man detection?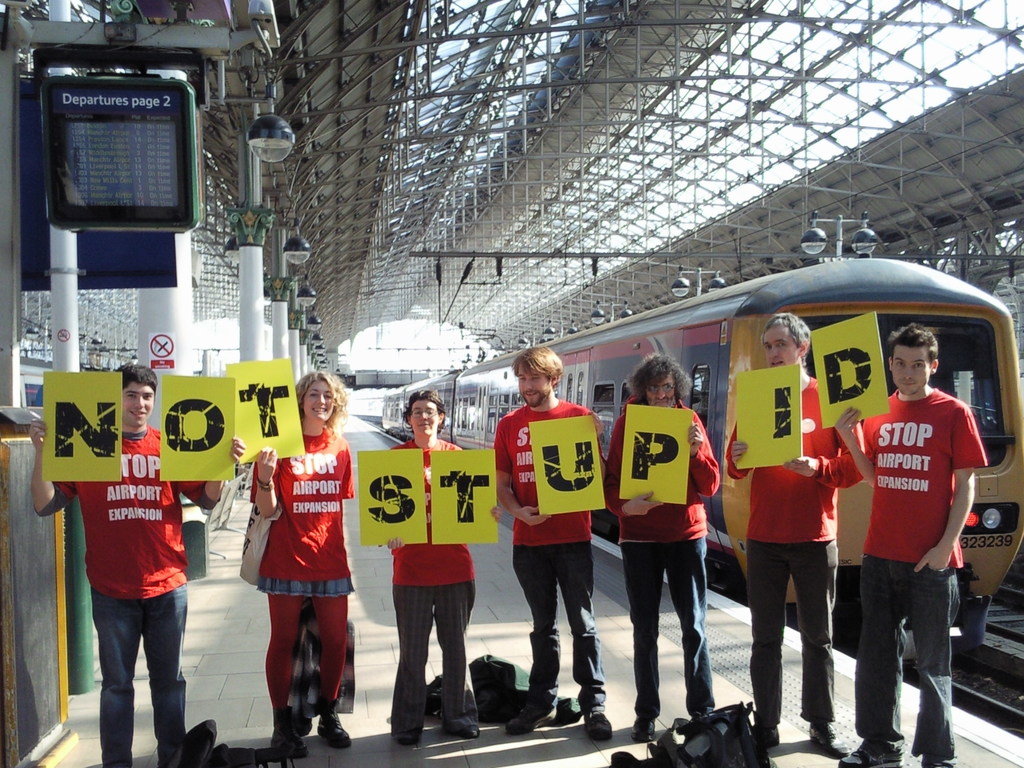
[left=719, top=308, right=867, bottom=755]
